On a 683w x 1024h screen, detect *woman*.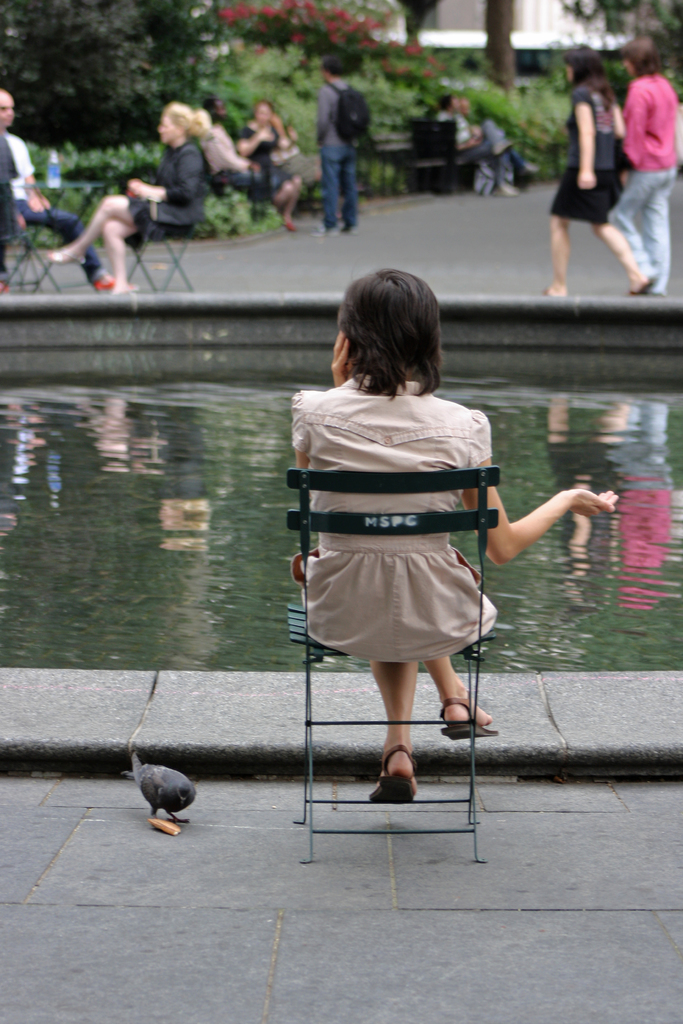
[left=232, top=93, right=323, bottom=216].
